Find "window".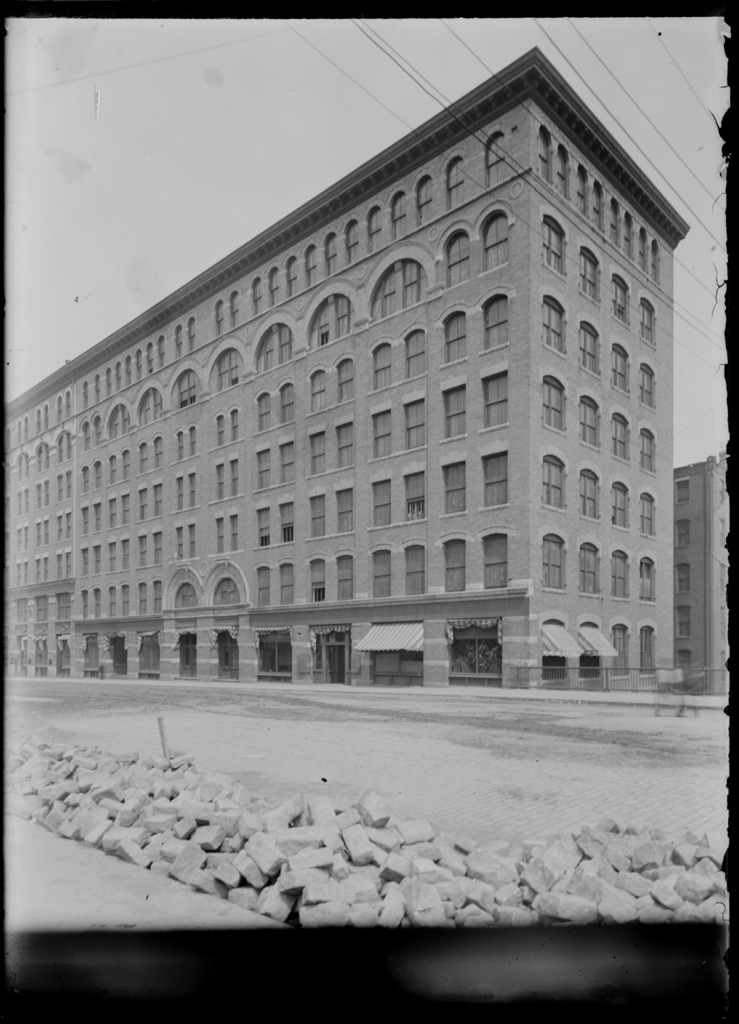
(left=76, top=584, right=90, bottom=618).
